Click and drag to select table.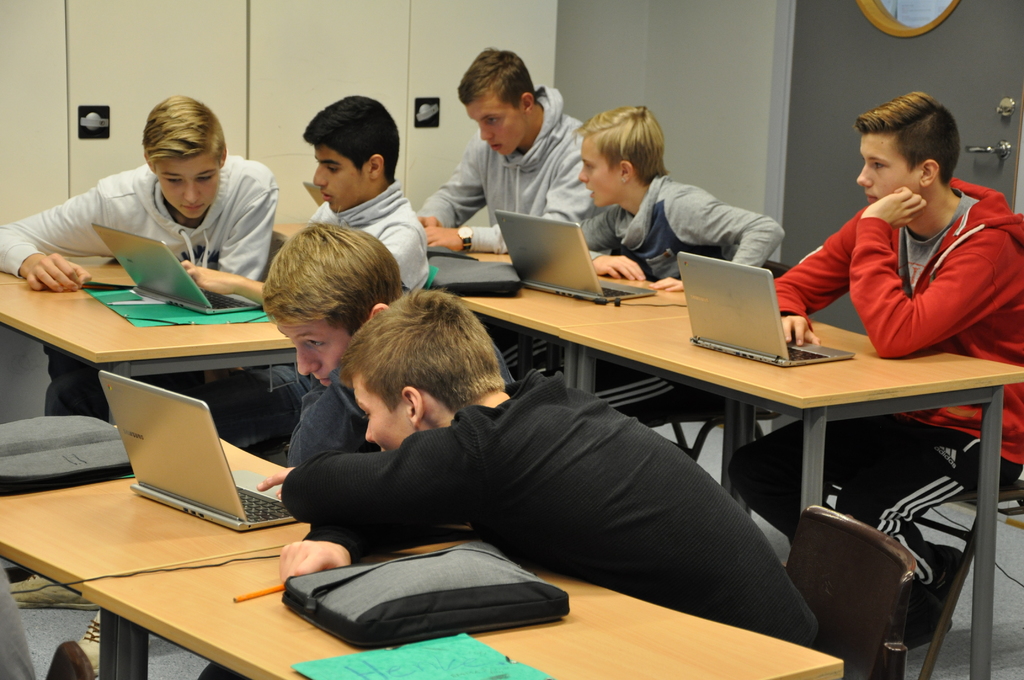
Selection: <box>555,282,1023,679</box>.
